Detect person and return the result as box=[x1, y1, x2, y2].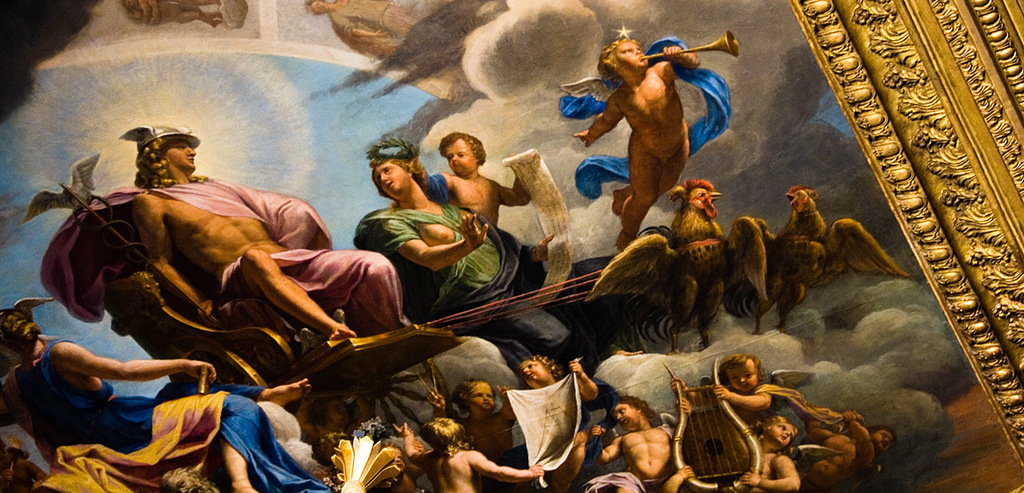
box=[665, 350, 784, 439].
